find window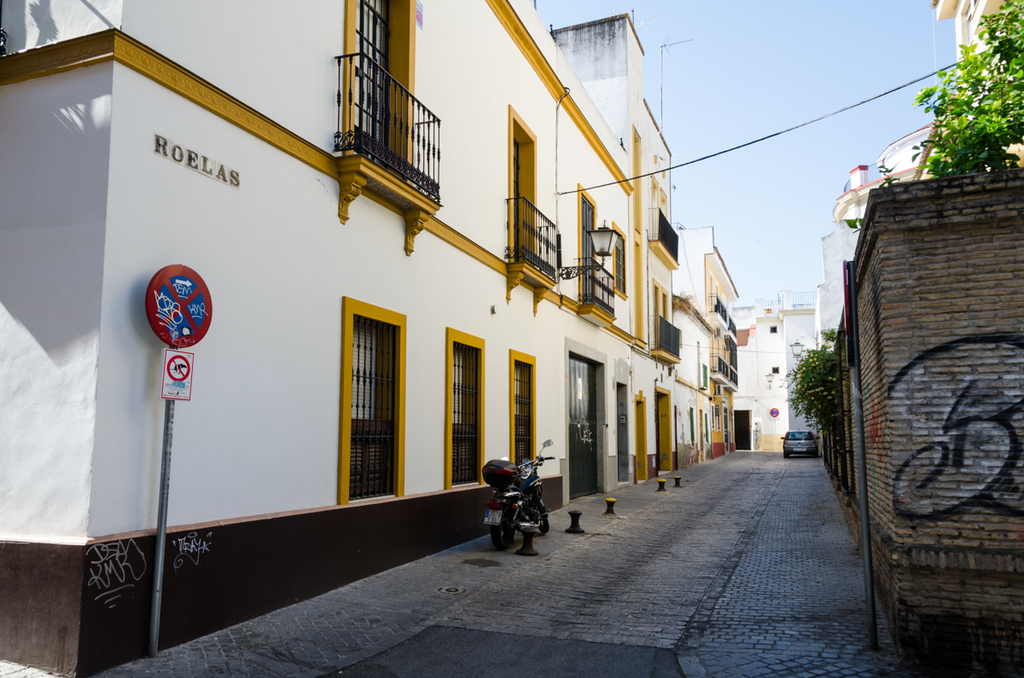
box=[605, 223, 631, 302]
